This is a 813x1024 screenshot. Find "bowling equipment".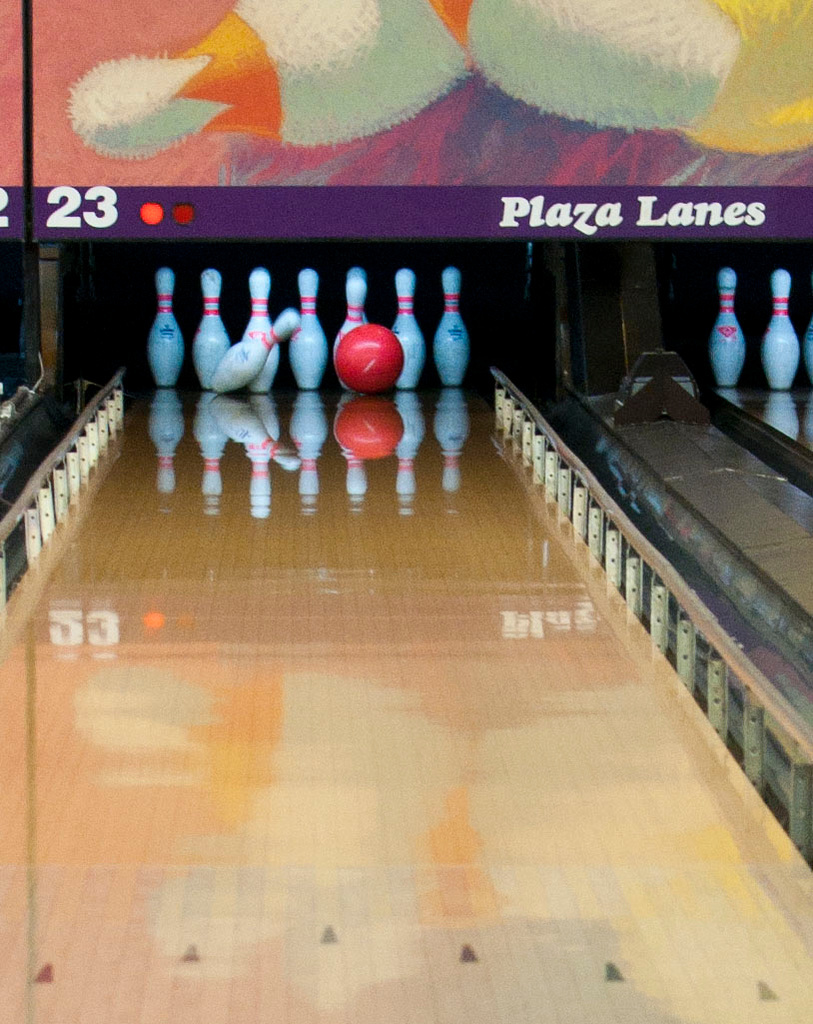
Bounding box: Rect(433, 267, 469, 391).
